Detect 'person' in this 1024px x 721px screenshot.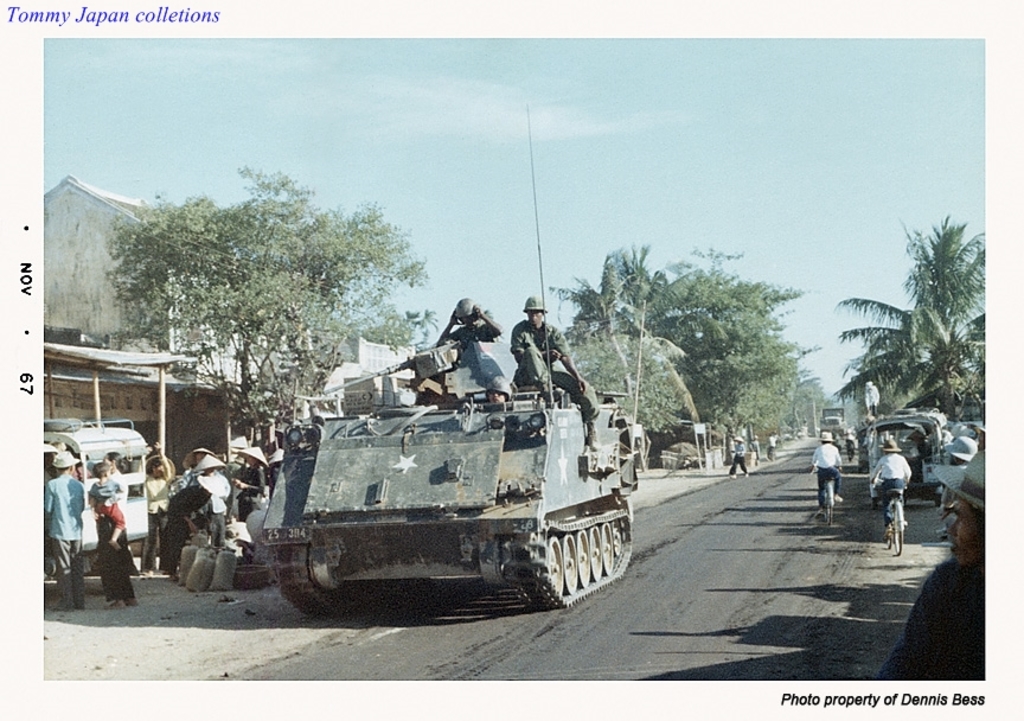
Detection: rect(145, 442, 175, 566).
